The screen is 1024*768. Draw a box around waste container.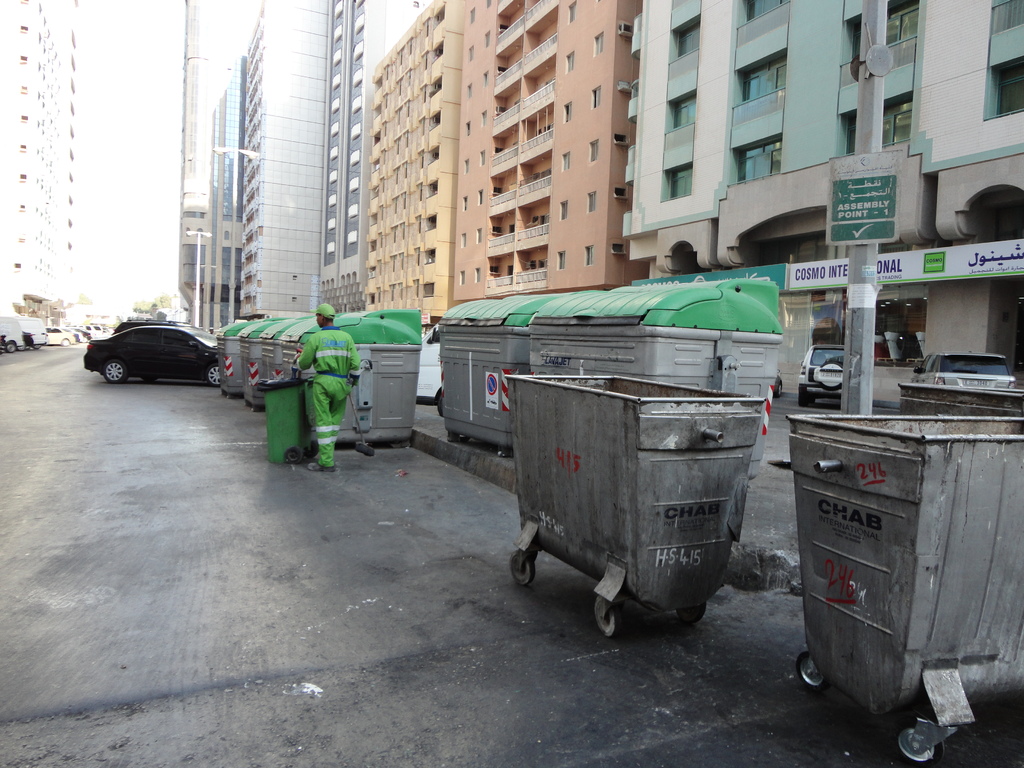
435,282,609,456.
